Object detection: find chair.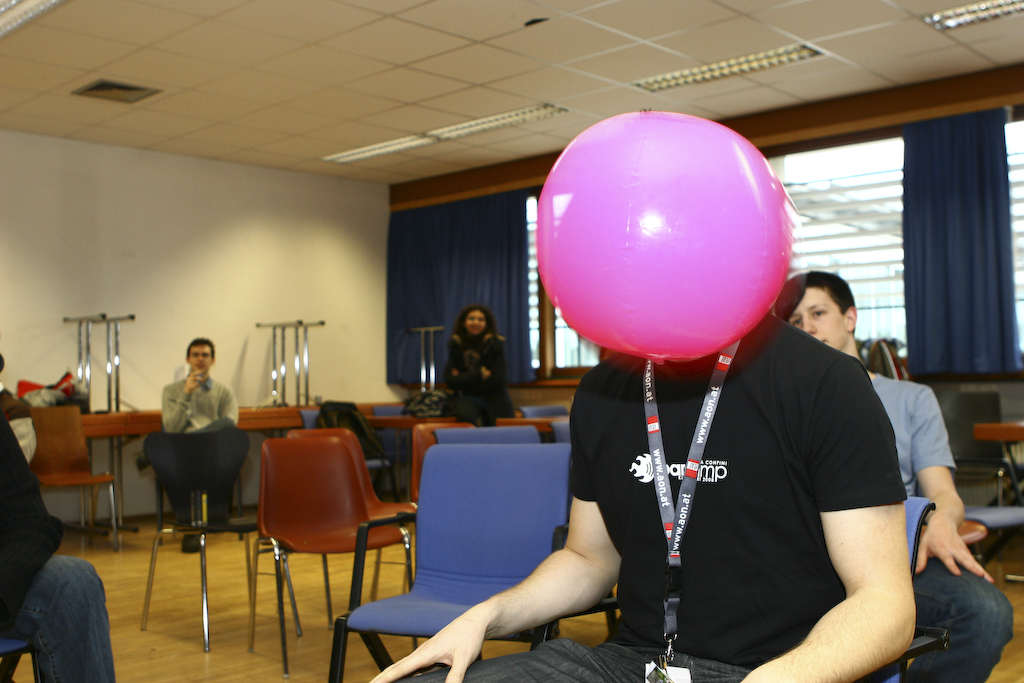
rect(323, 443, 573, 682).
